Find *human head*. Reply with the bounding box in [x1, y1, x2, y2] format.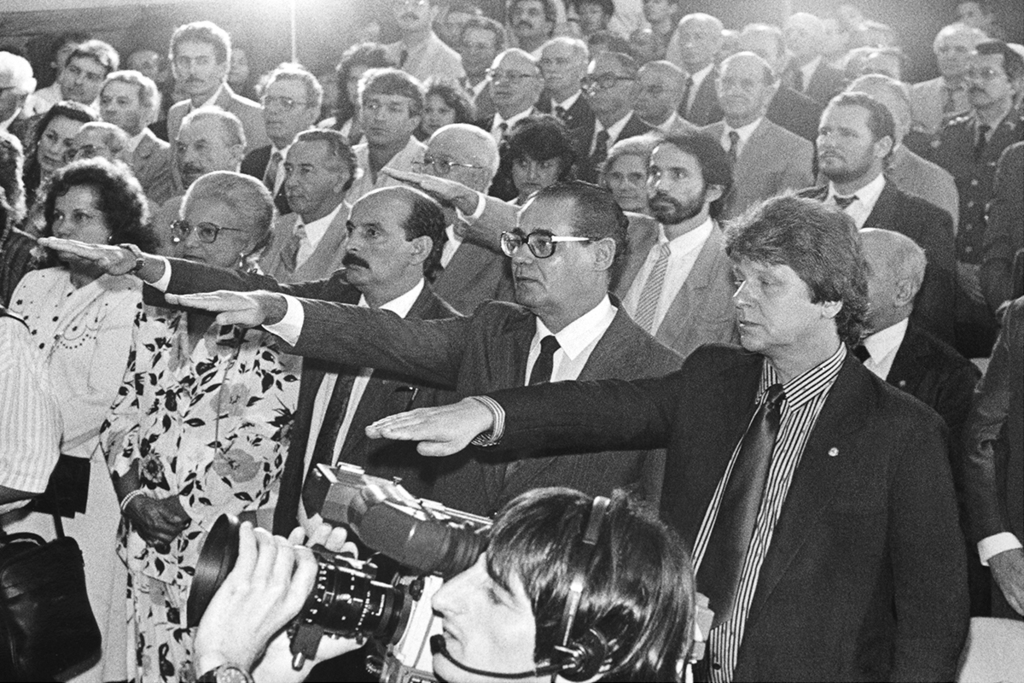
[32, 102, 90, 169].
